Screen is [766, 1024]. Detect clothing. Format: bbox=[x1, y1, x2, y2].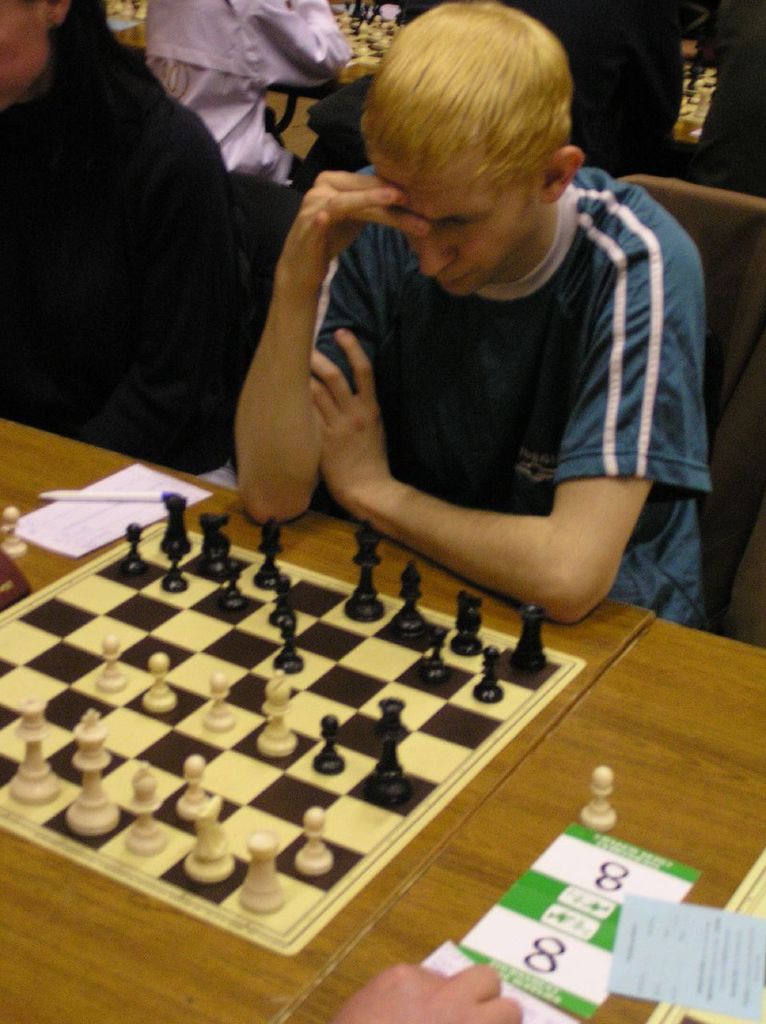
bbox=[0, 31, 275, 452].
